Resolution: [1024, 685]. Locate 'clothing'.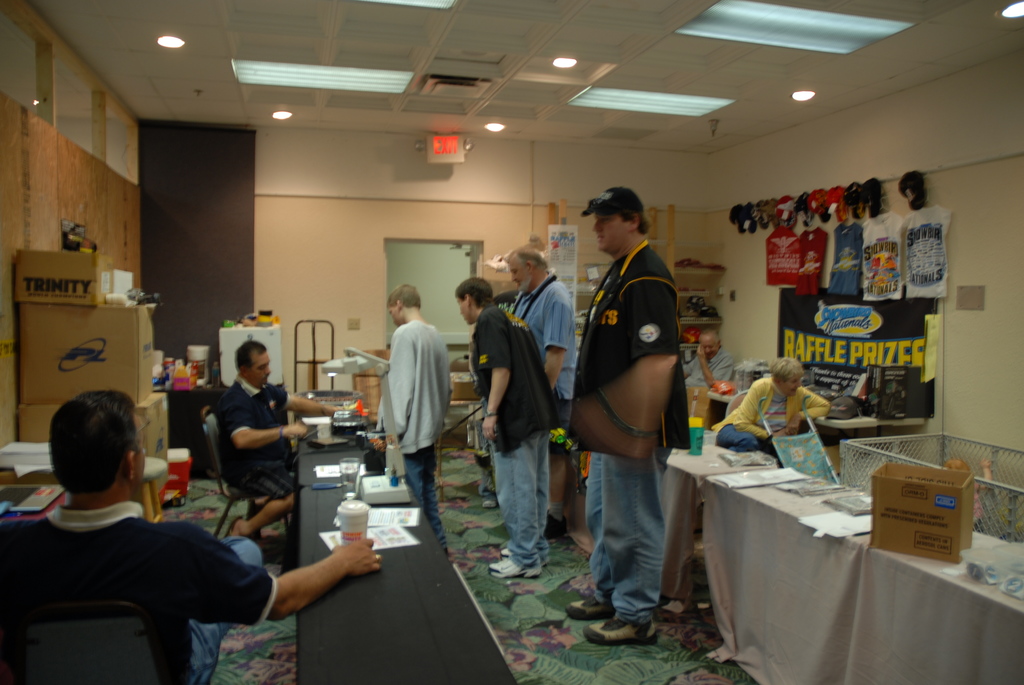
region(968, 478, 986, 532).
